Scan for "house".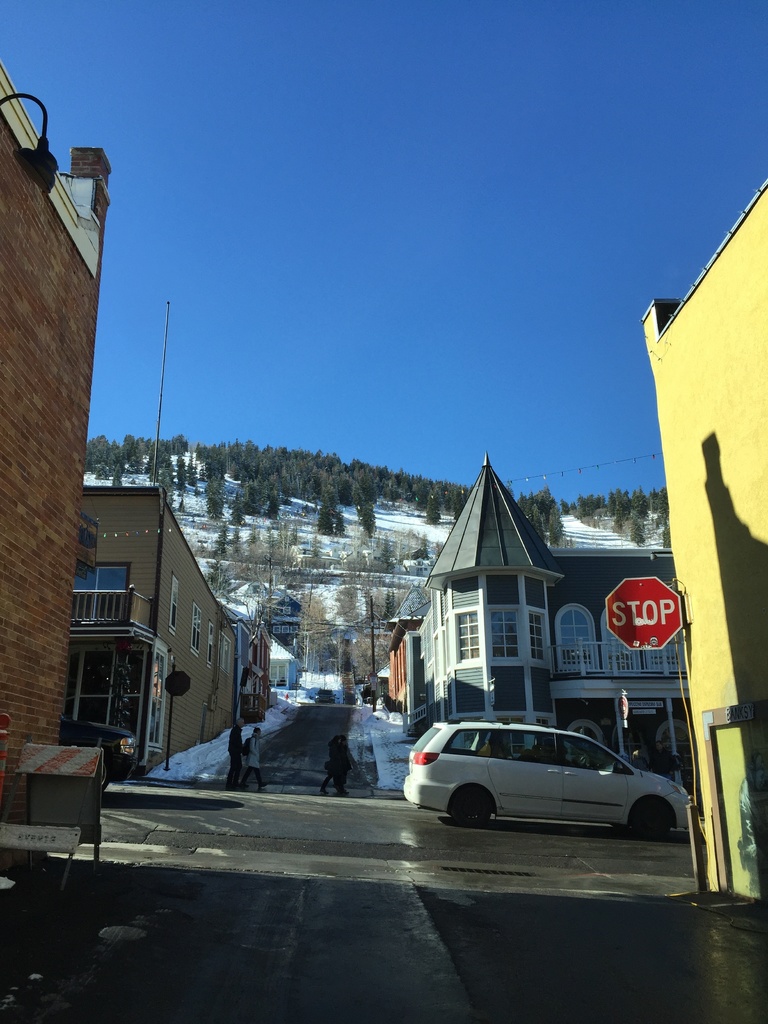
Scan result: 315/624/353/780.
